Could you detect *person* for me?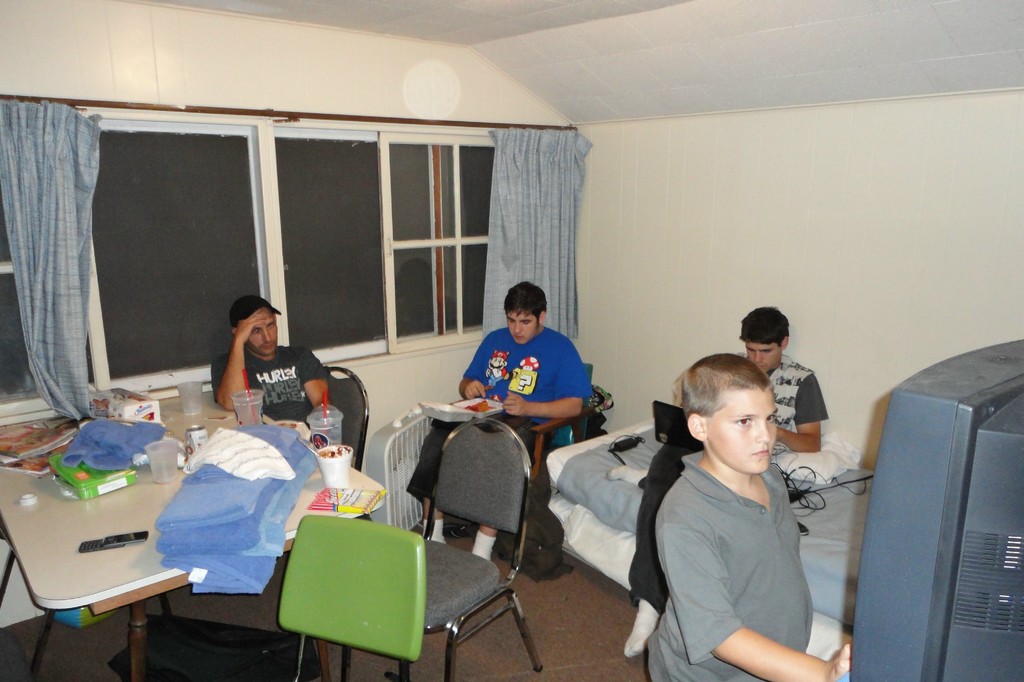
Detection result: pyautogui.locateOnScreen(404, 277, 596, 540).
